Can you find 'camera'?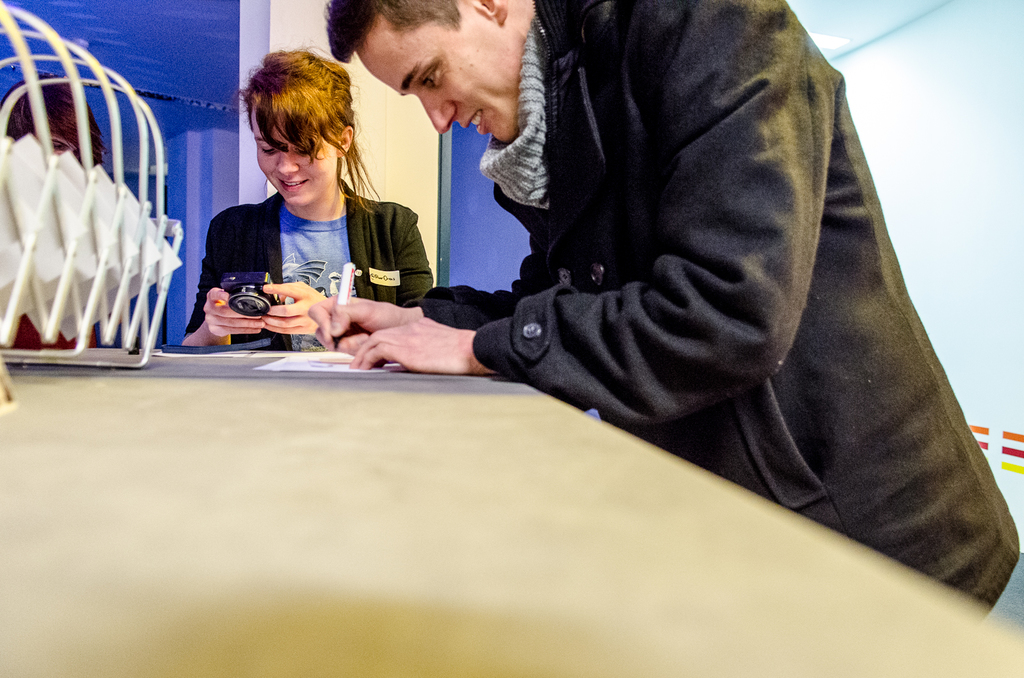
Yes, bounding box: select_region(220, 270, 282, 320).
